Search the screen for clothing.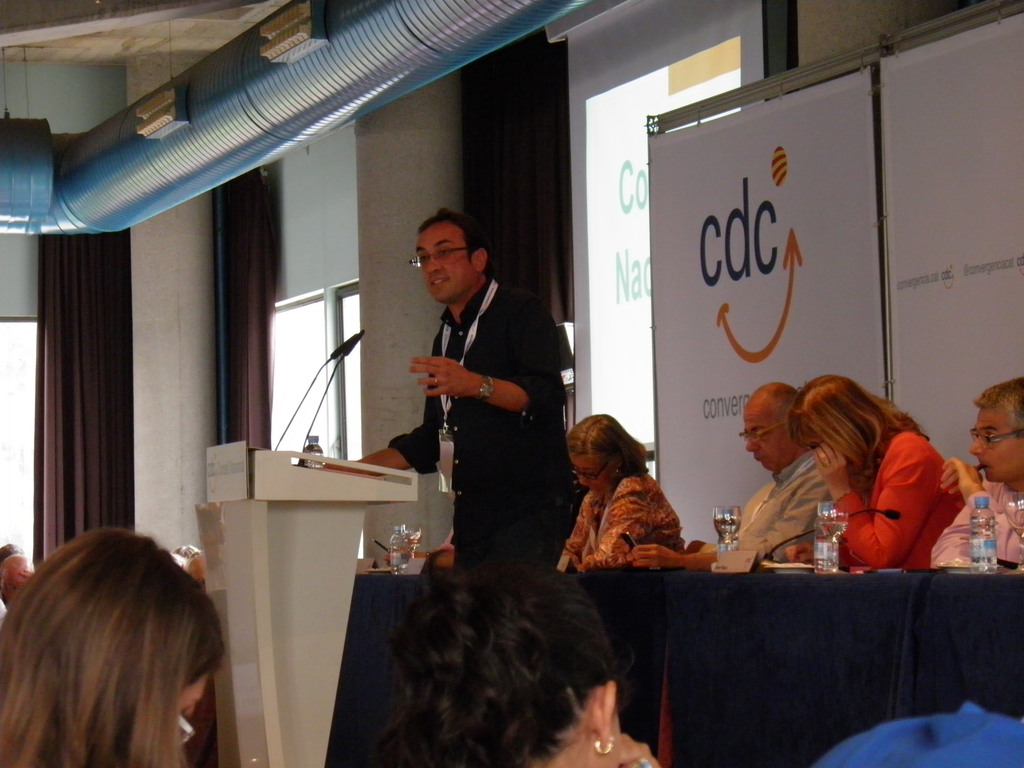
Found at Rect(810, 425, 953, 580).
